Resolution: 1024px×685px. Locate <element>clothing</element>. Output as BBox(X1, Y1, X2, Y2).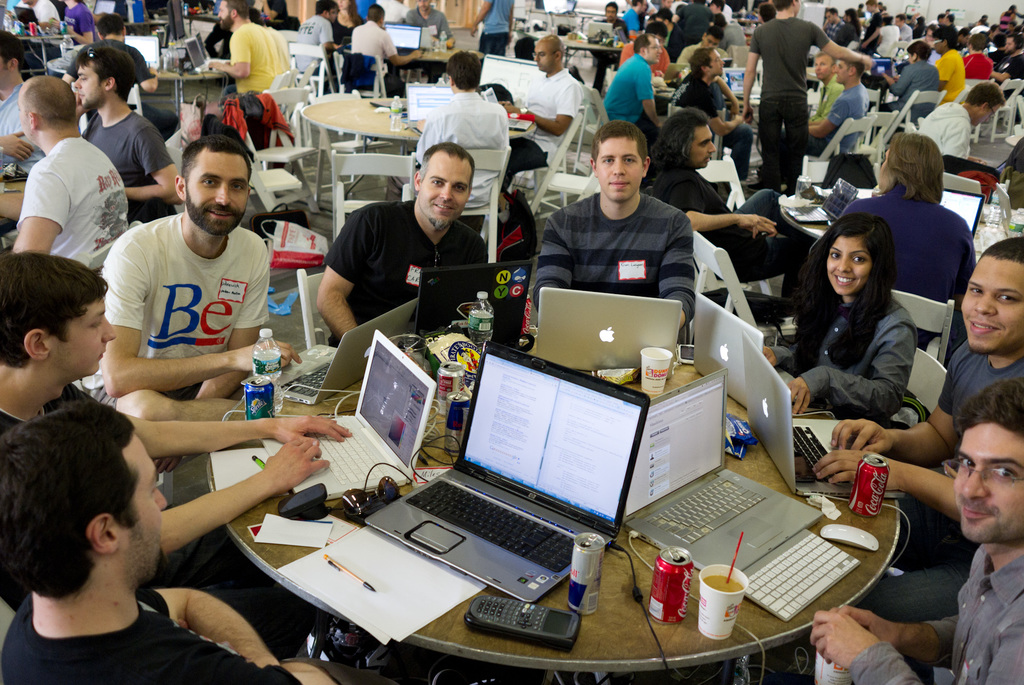
BBox(924, 95, 974, 169).
